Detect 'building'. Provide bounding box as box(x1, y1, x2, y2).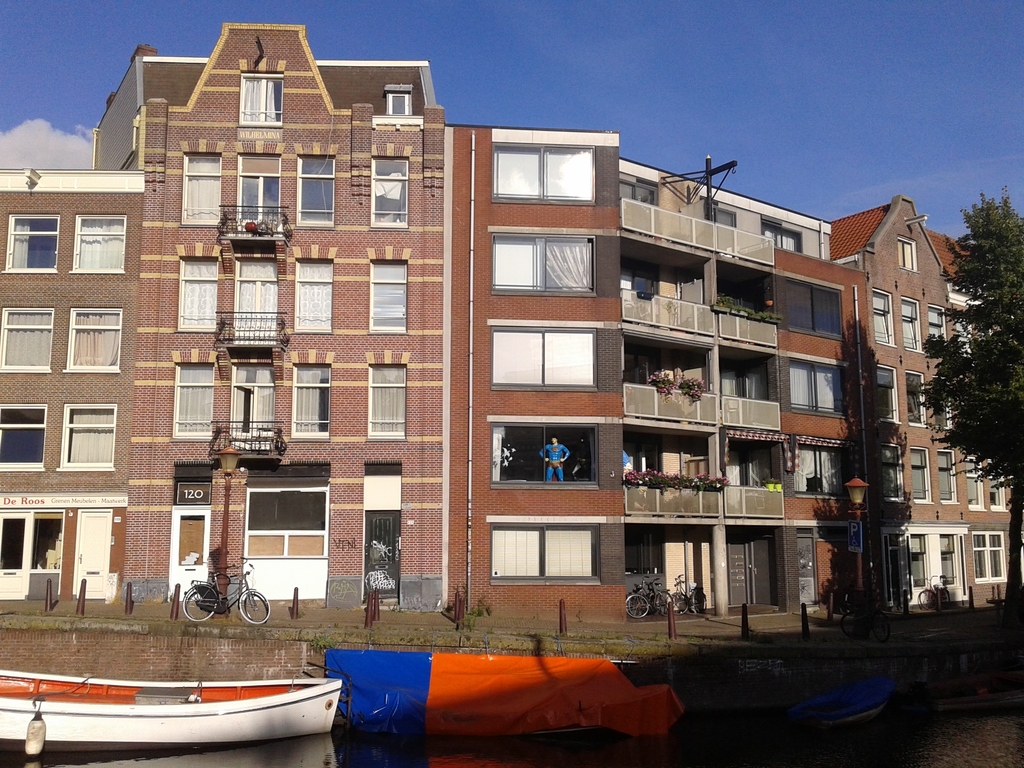
box(448, 120, 1015, 622).
